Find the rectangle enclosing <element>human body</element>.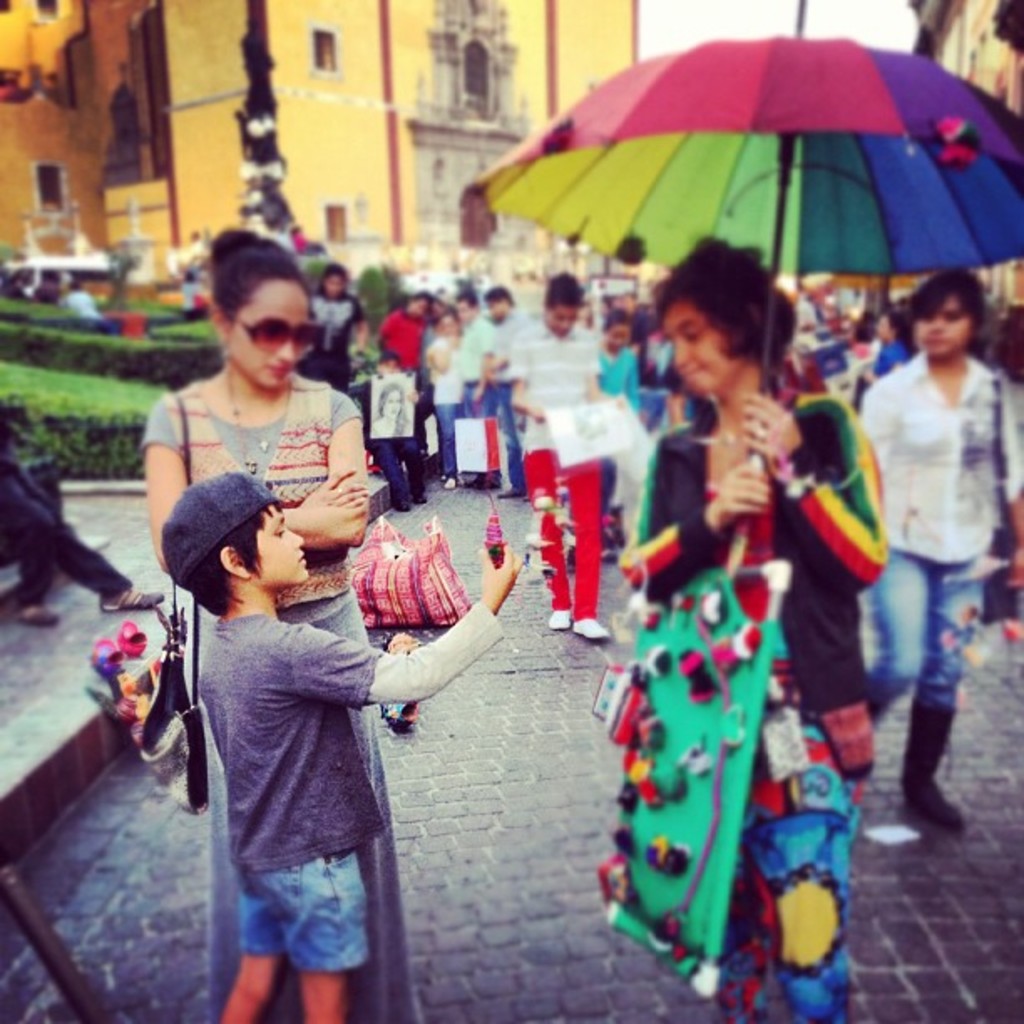
{"x1": 166, "y1": 477, "x2": 522, "y2": 1022}.
